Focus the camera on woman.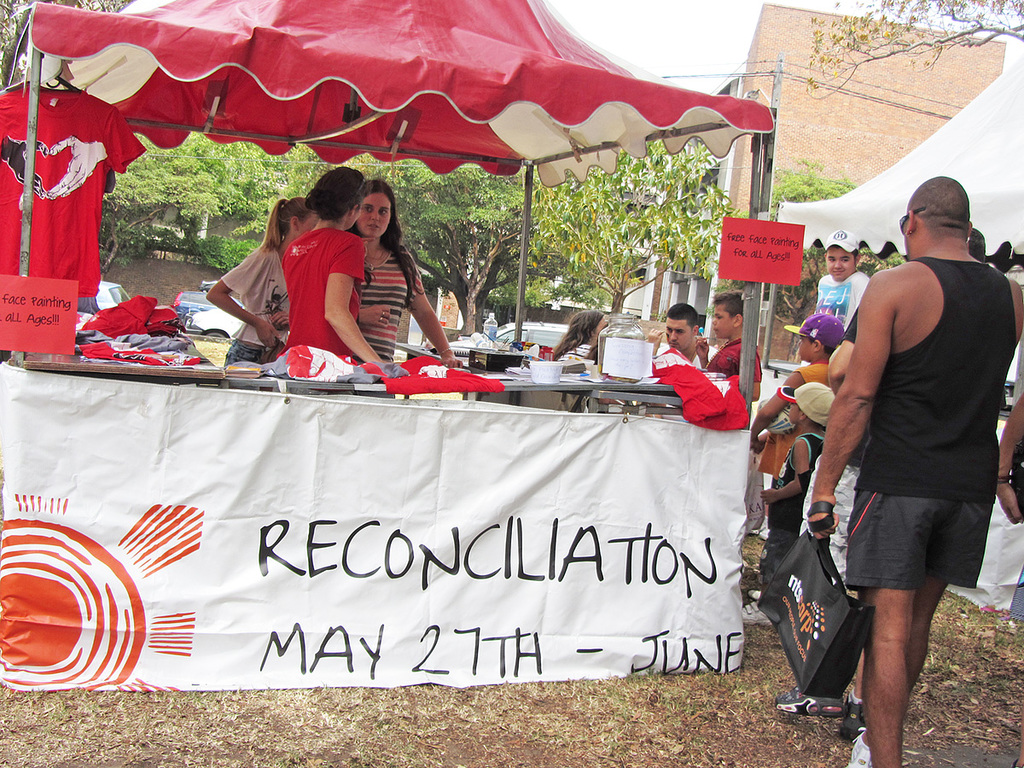
Focus region: select_region(197, 195, 319, 367).
